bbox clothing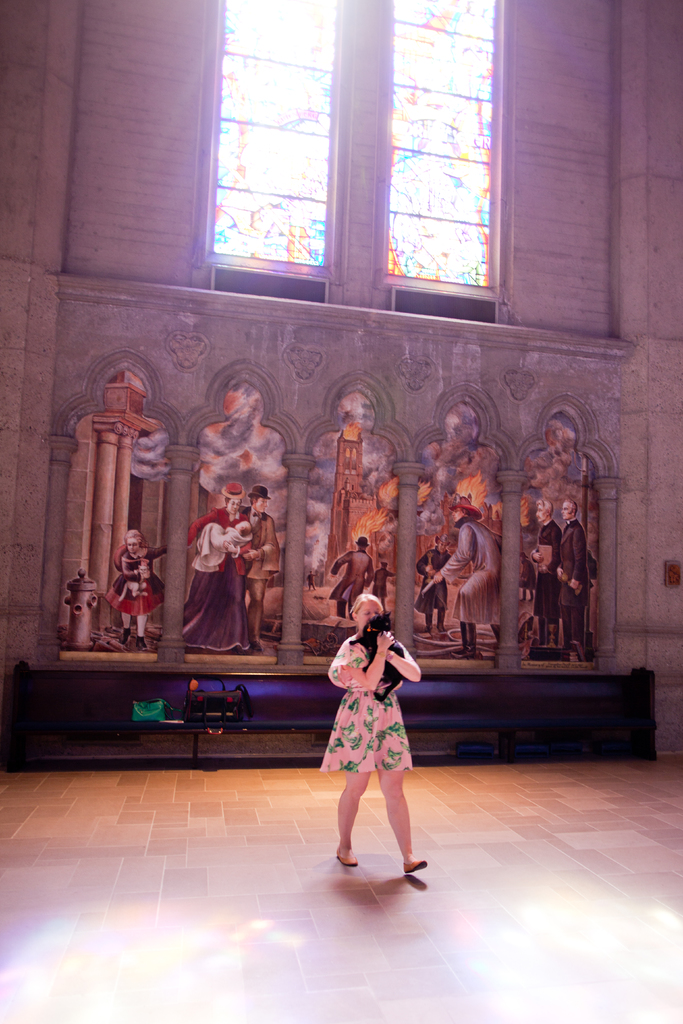
BBox(559, 518, 591, 606)
